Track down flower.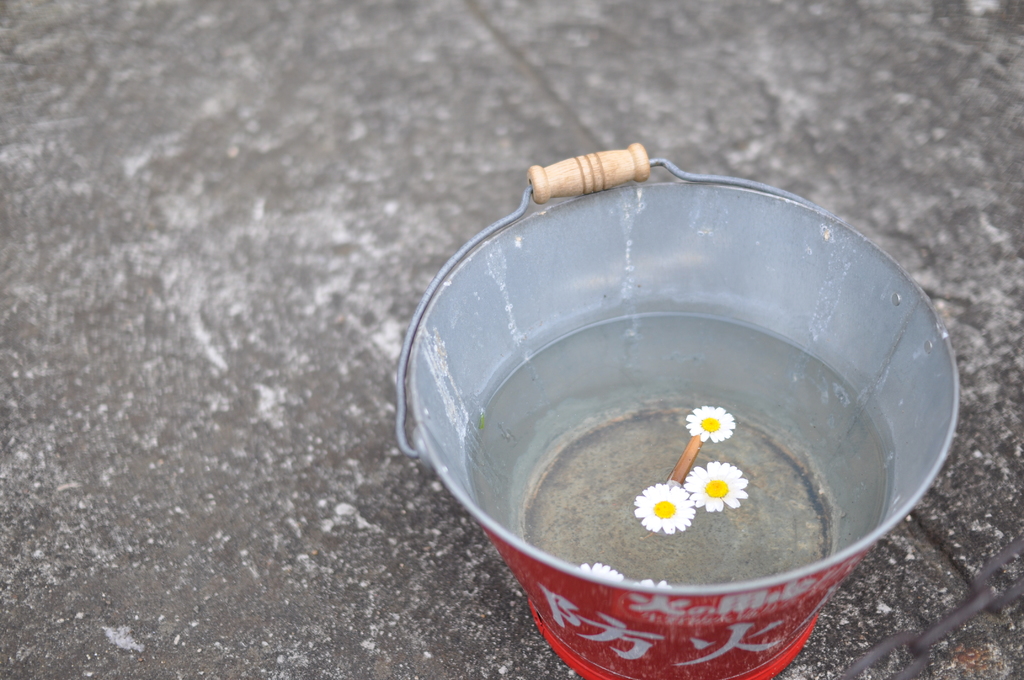
Tracked to (x1=682, y1=457, x2=748, y2=513).
